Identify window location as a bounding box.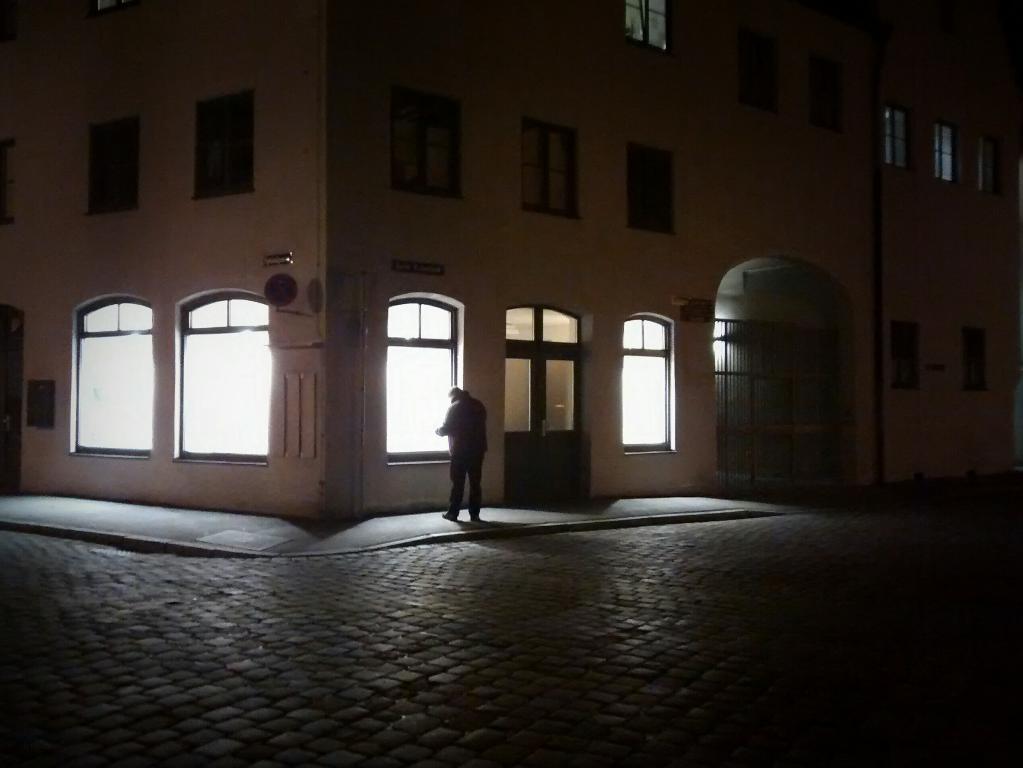
region(978, 141, 1022, 198).
